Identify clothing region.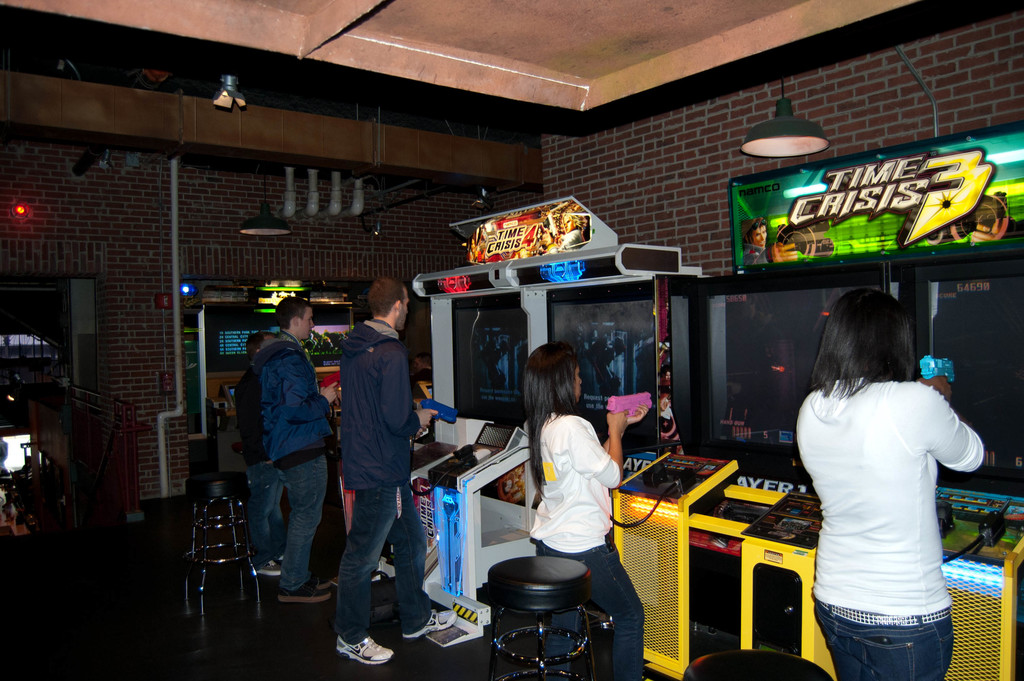
Region: x1=252, y1=330, x2=335, y2=586.
